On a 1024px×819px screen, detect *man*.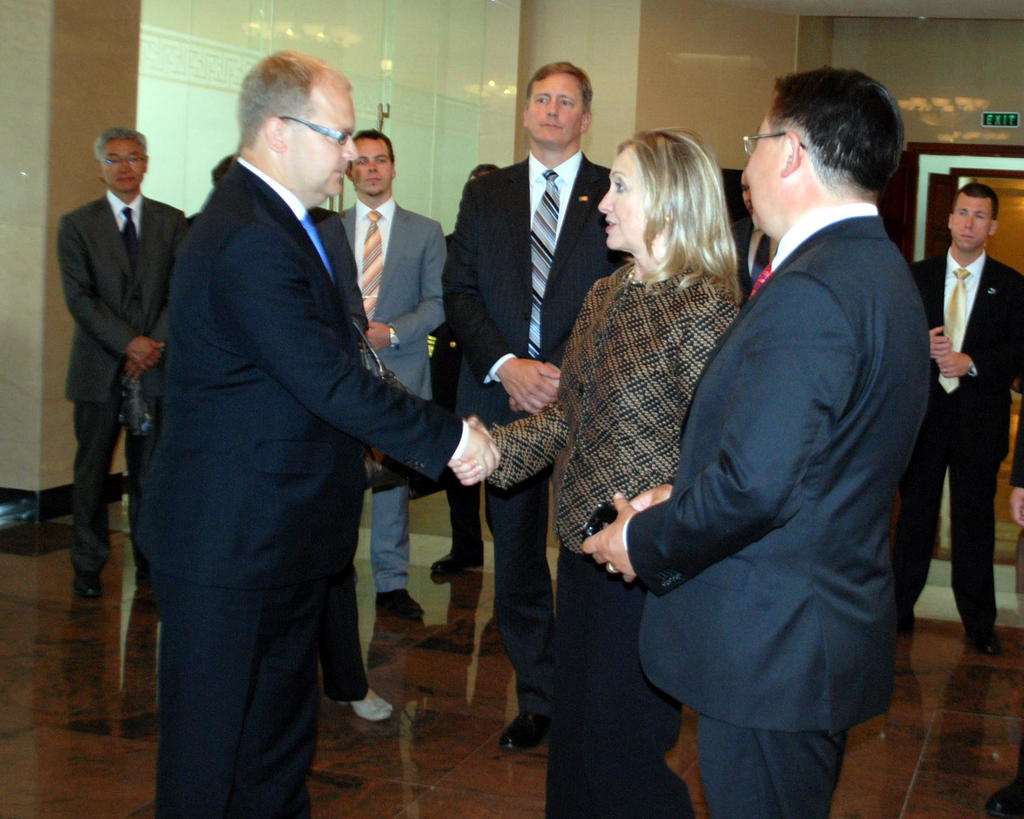
(986, 409, 1023, 818).
